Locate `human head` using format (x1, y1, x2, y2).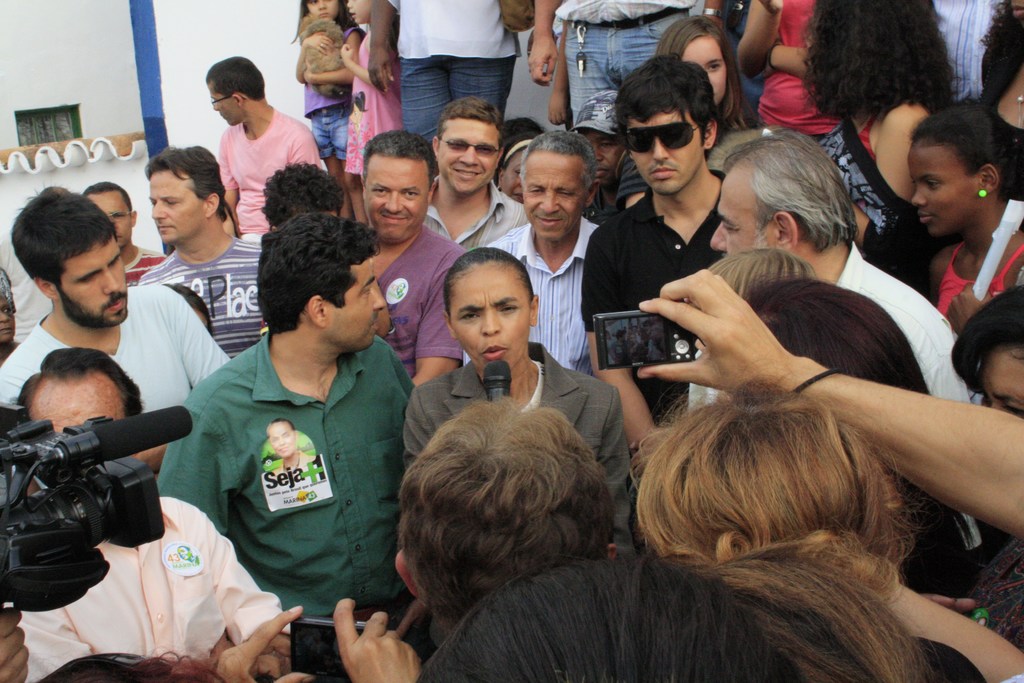
(517, 129, 601, 242).
